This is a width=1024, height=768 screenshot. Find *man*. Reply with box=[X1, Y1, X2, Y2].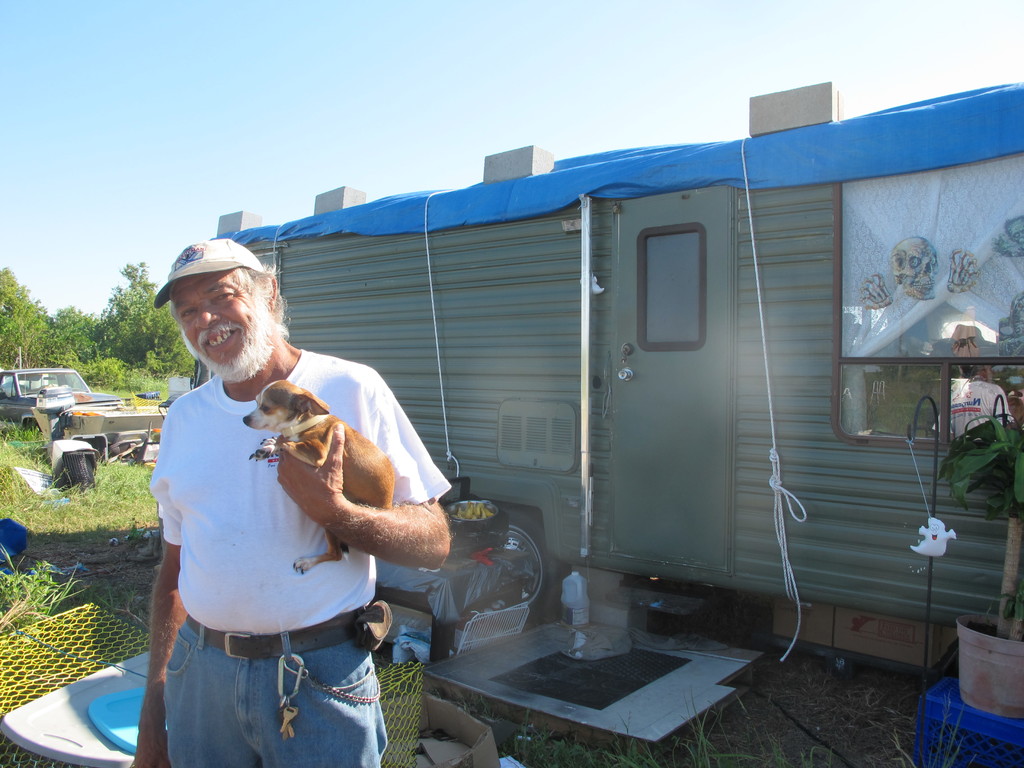
box=[131, 219, 429, 750].
